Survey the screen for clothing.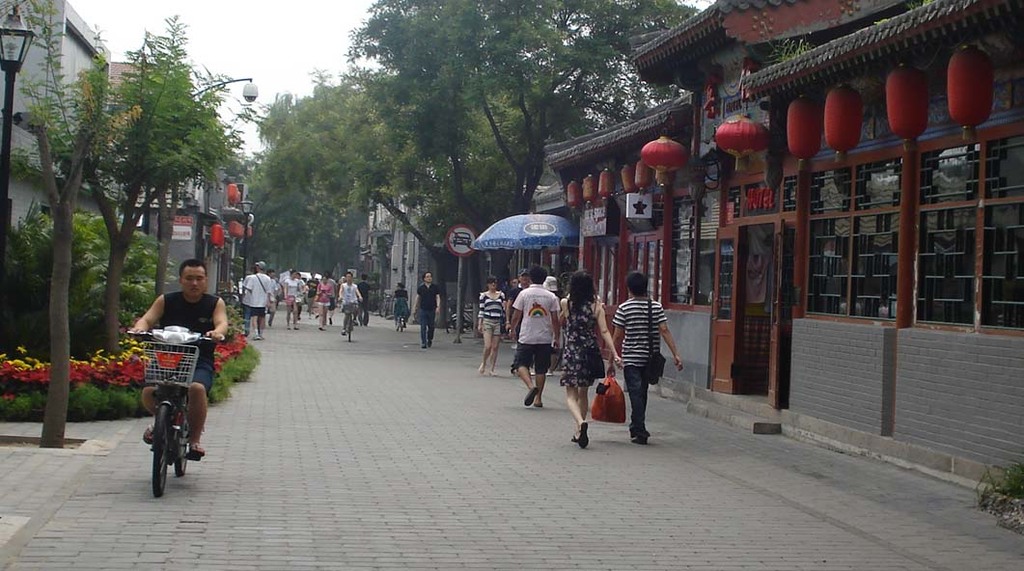
Survey found: x1=340, y1=283, x2=358, y2=314.
